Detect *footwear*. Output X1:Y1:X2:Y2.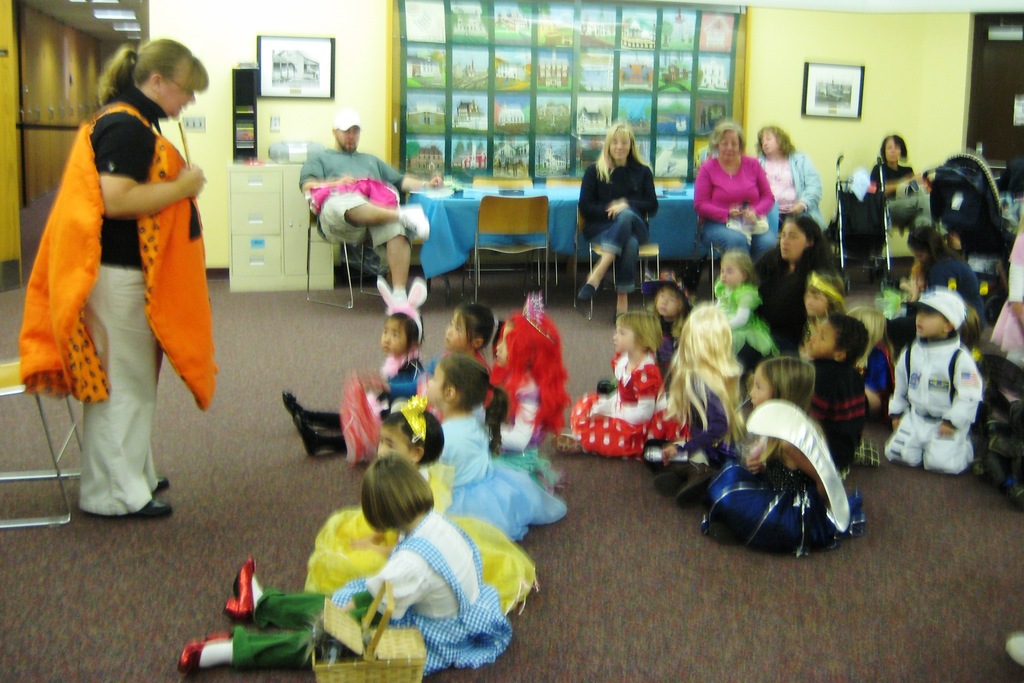
578:282:600:303.
